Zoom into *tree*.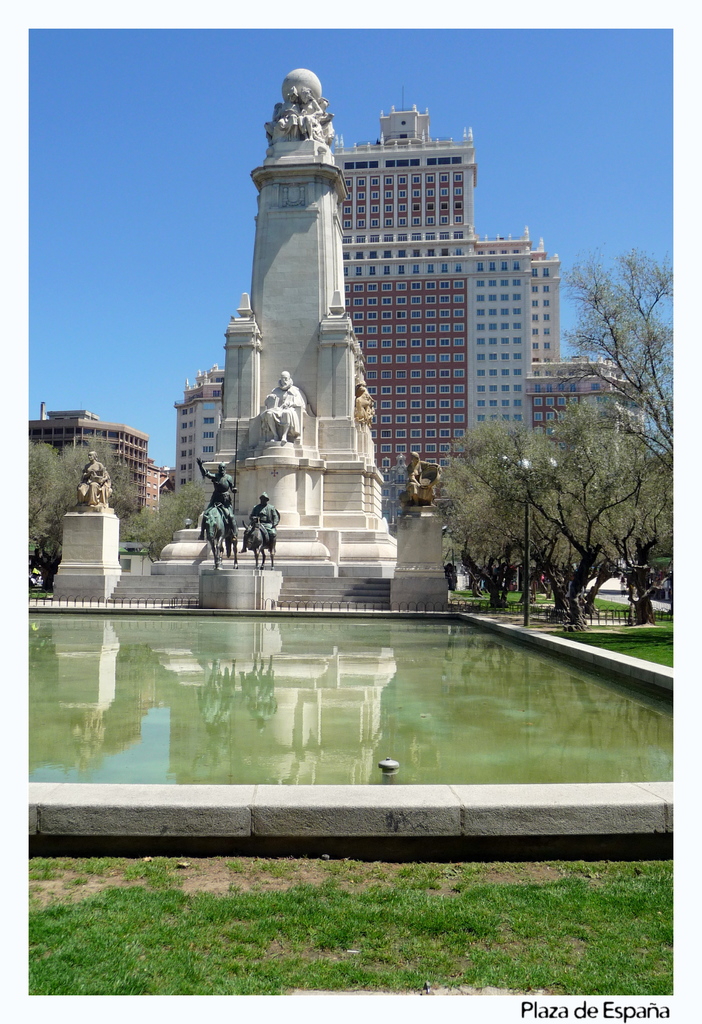
Zoom target: region(22, 442, 67, 584).
